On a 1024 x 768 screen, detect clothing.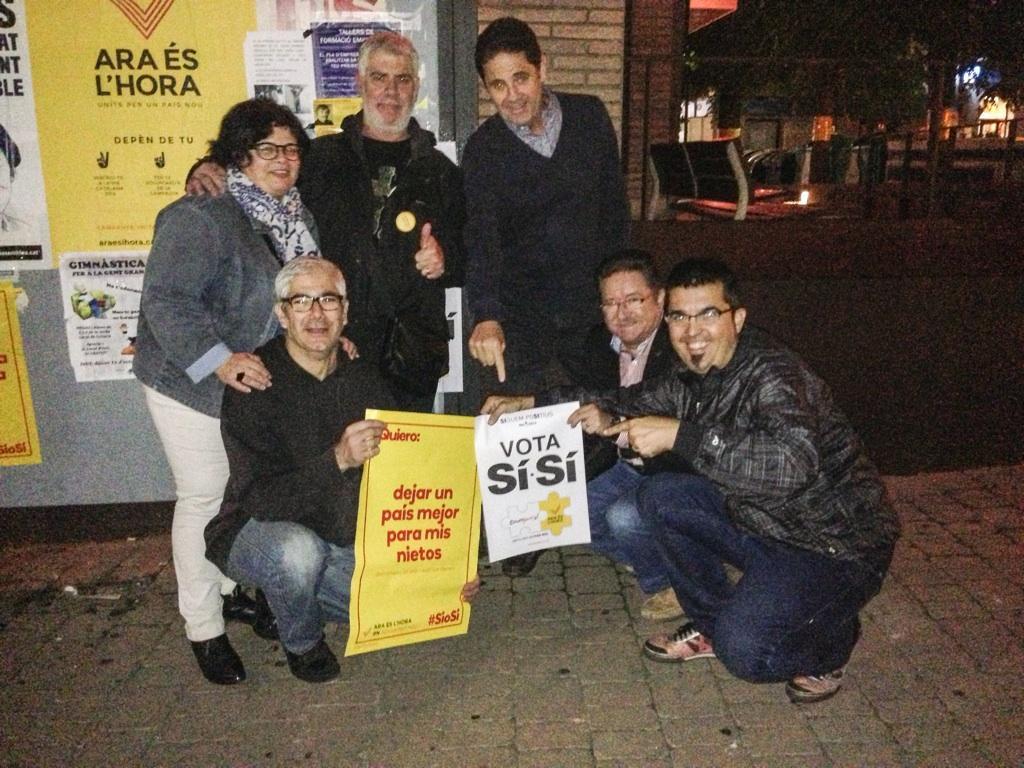
128, 160, 330, 652.
